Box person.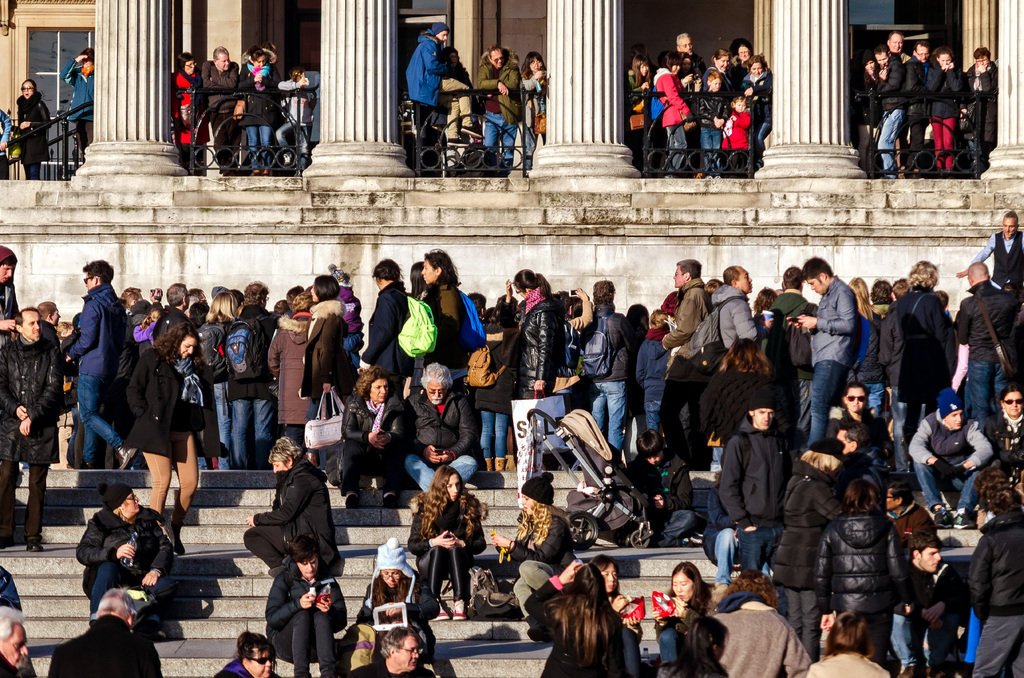
crop(44, 582, 154, 677).
